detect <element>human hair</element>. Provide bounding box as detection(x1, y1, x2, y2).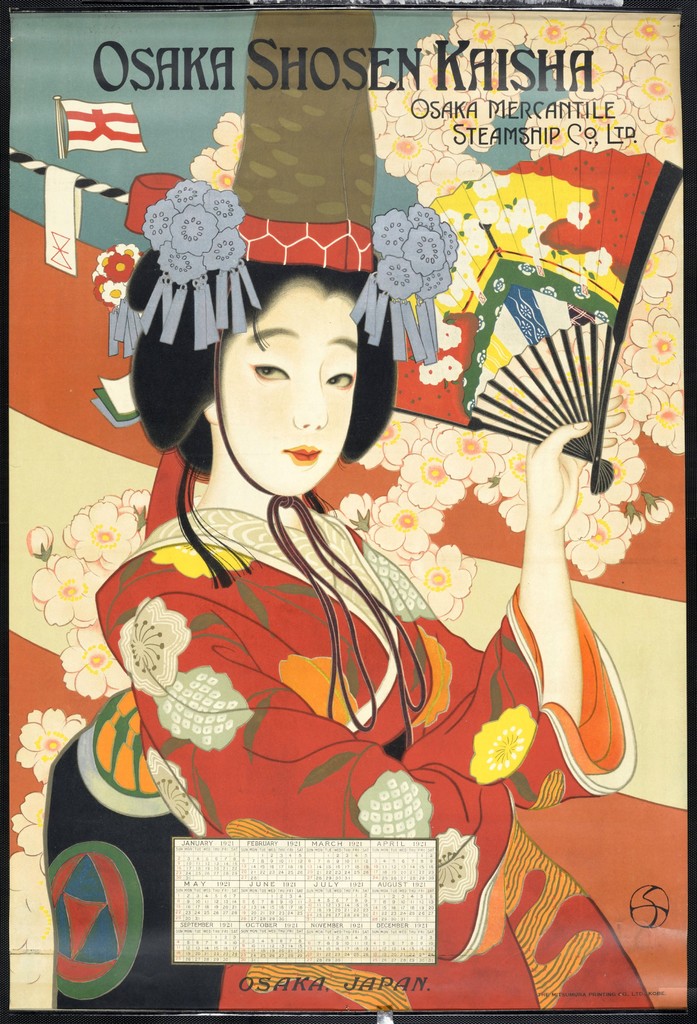
detection(115, 244, 395, 487).
